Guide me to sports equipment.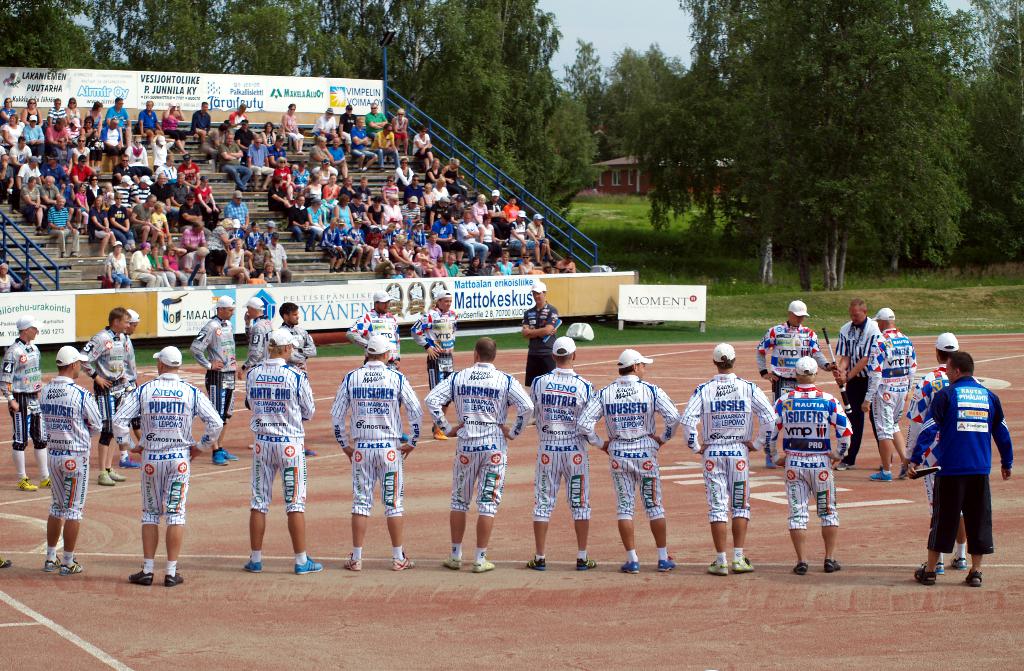
Guidance: pyautogui.locateOnScreen(17, 476, 36, 490).
